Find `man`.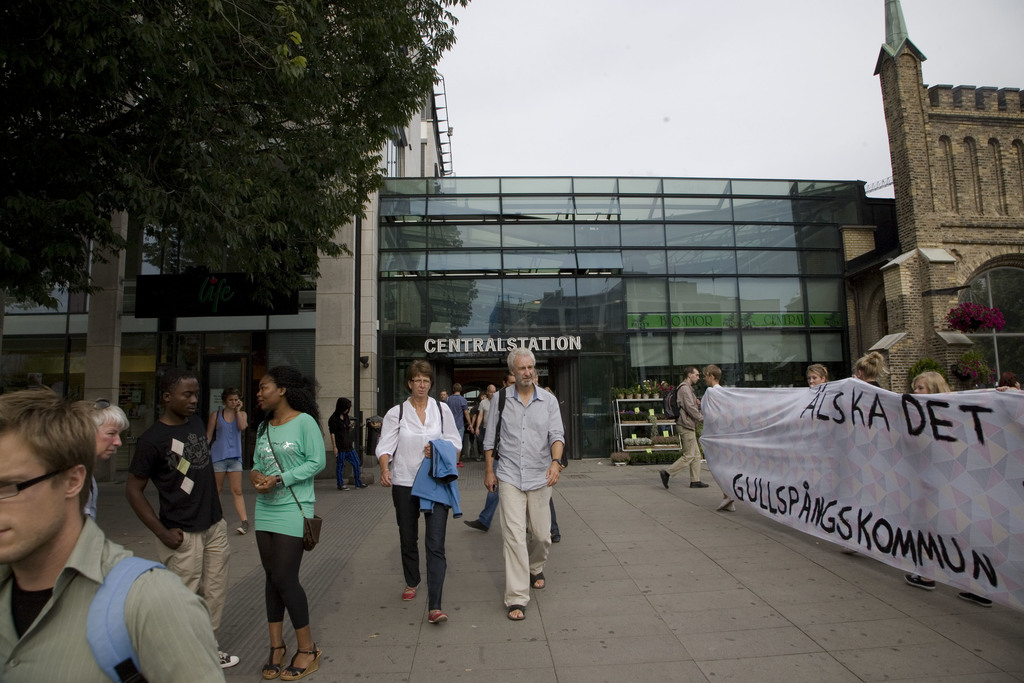
[438, 394, 447, 402].
